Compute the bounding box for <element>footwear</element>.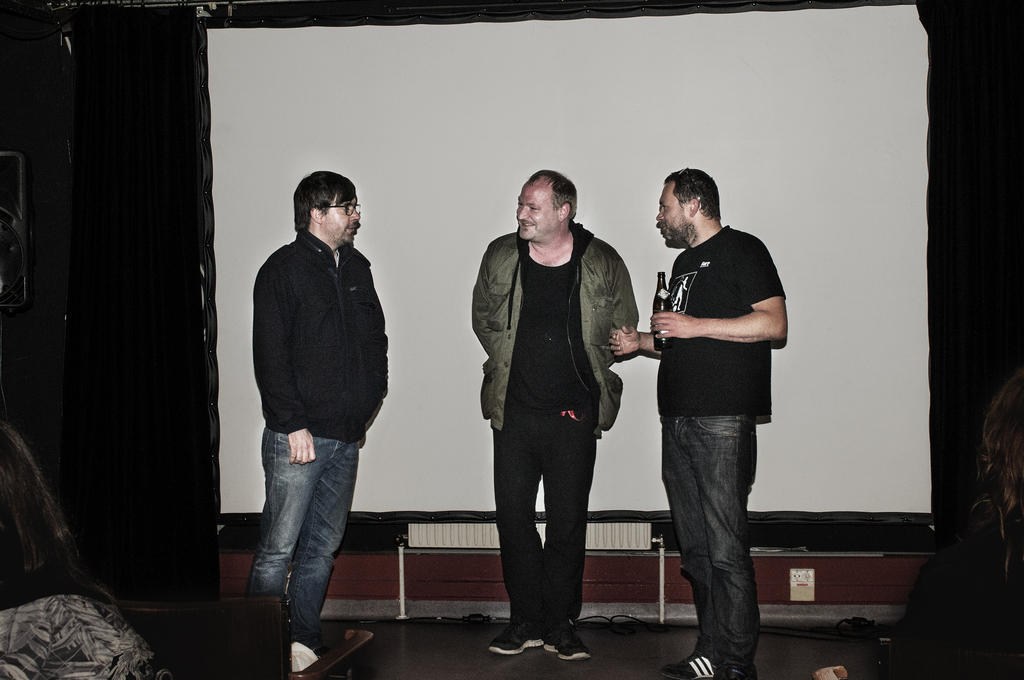
Rect(662, 650, 719, 679).
